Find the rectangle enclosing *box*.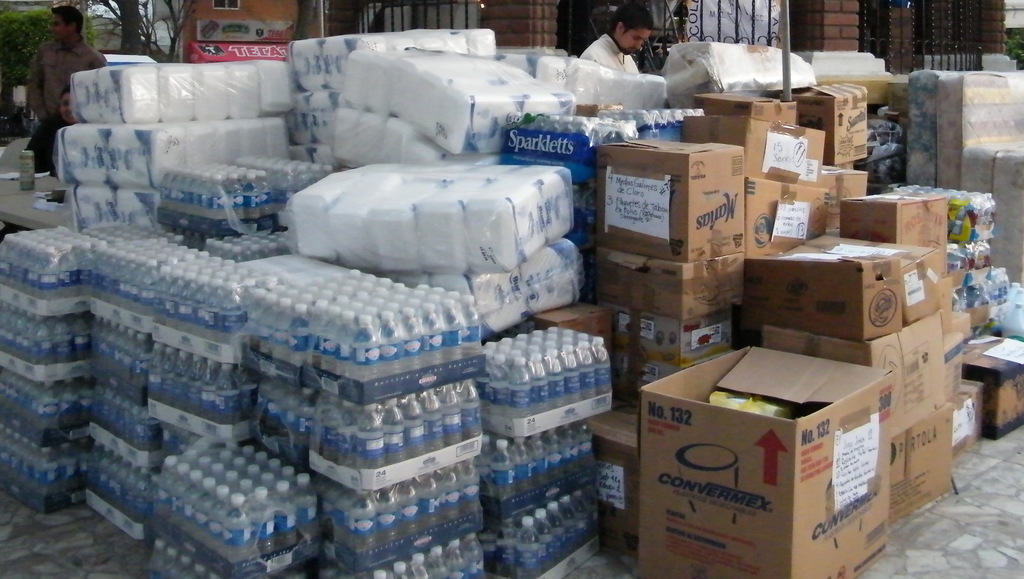
{"x1": 966, "y1": 331, "x2": 1023, "y2": 440}.
